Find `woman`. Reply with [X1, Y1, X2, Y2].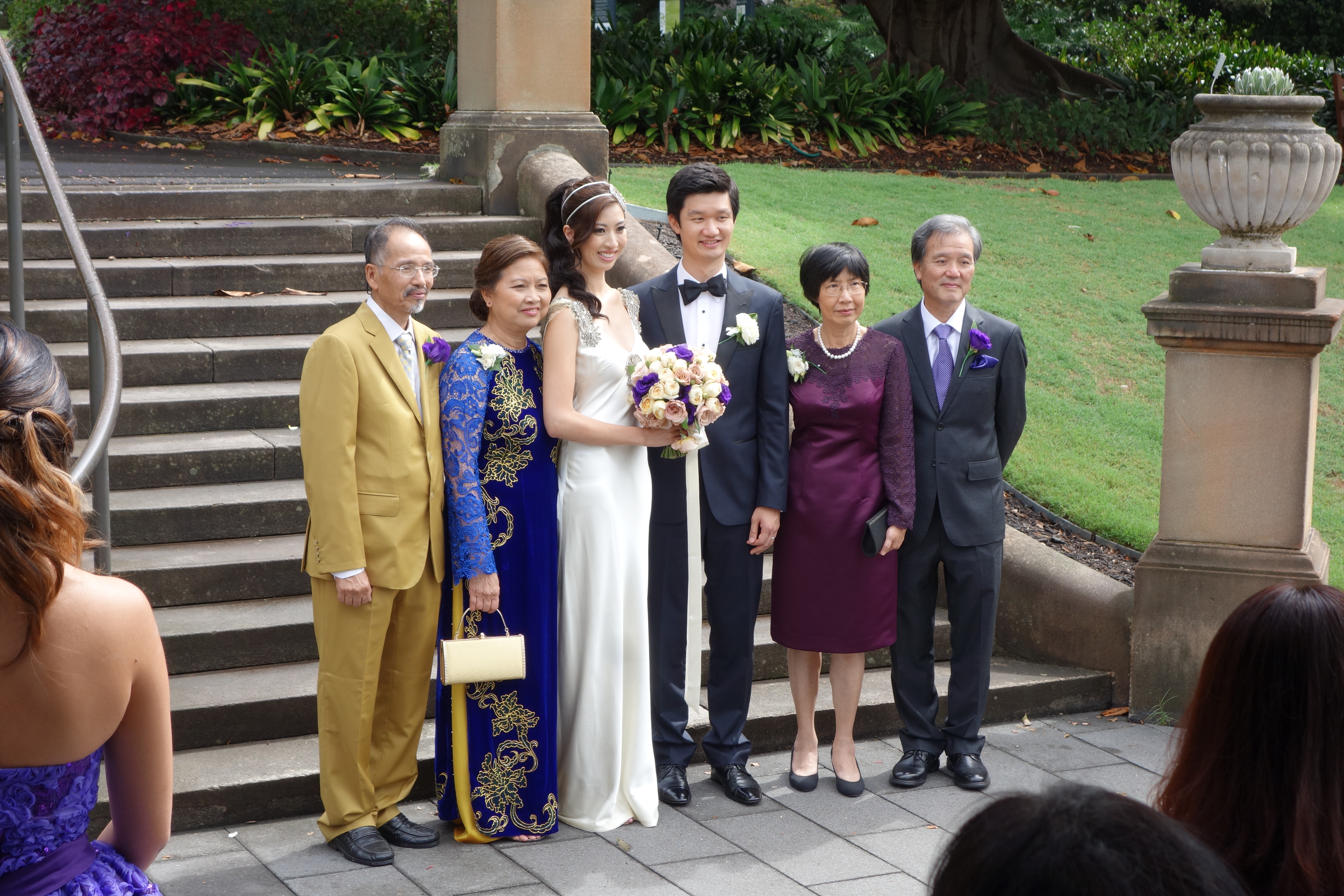
[129, 48, 171, 211].
